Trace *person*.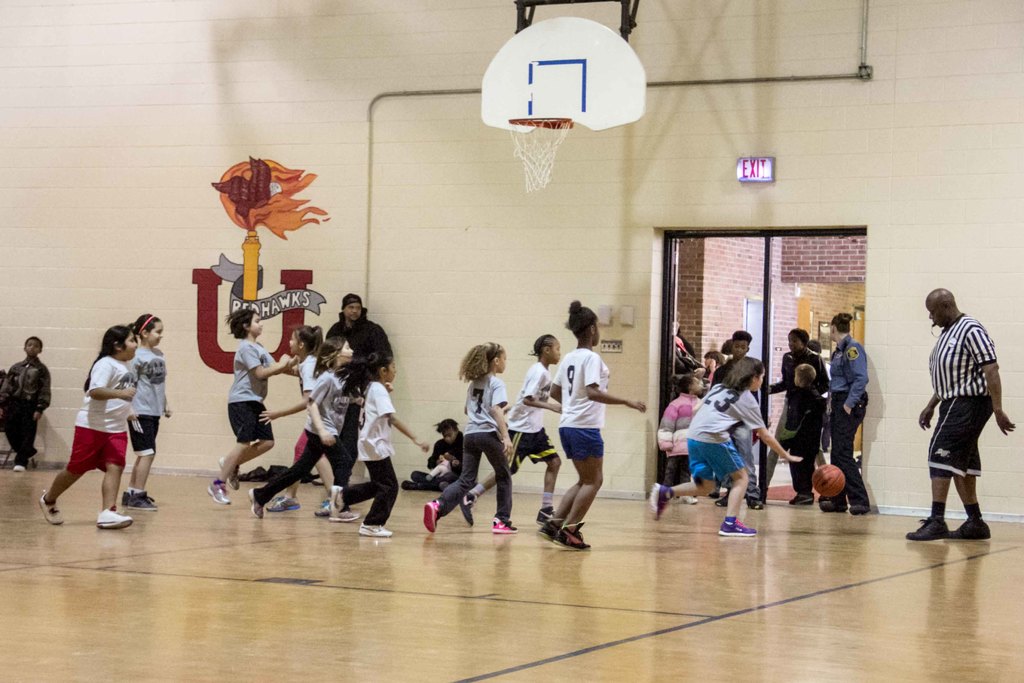
Traced to {"left": 821, "top": 311, "right": 880, "bottom": 518}.
